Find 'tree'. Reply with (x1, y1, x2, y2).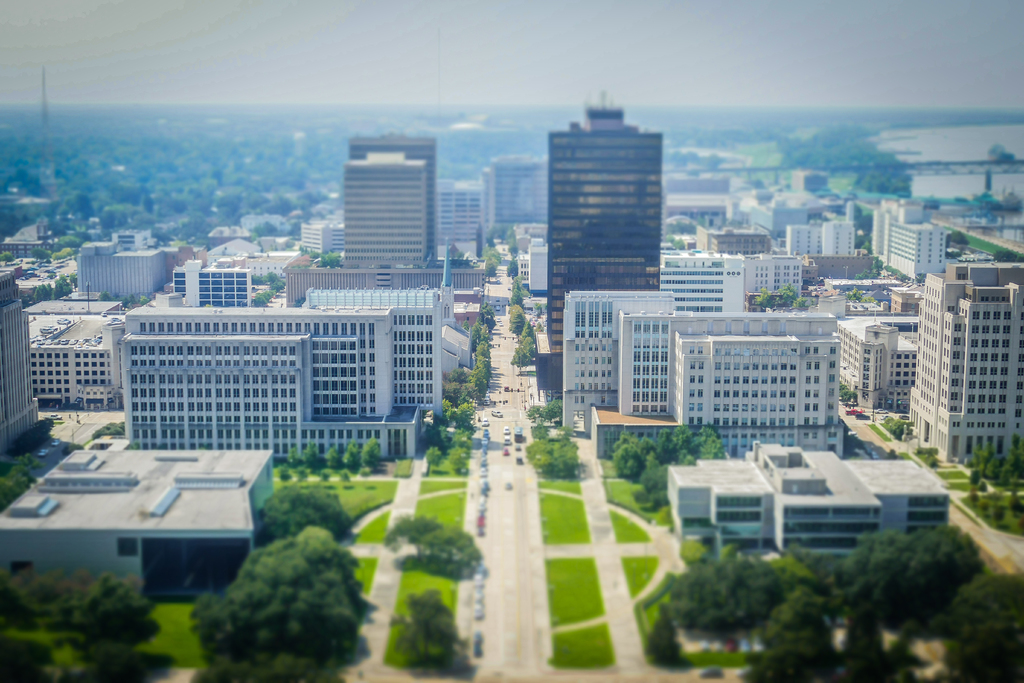
(343, 439, 360, 473).
